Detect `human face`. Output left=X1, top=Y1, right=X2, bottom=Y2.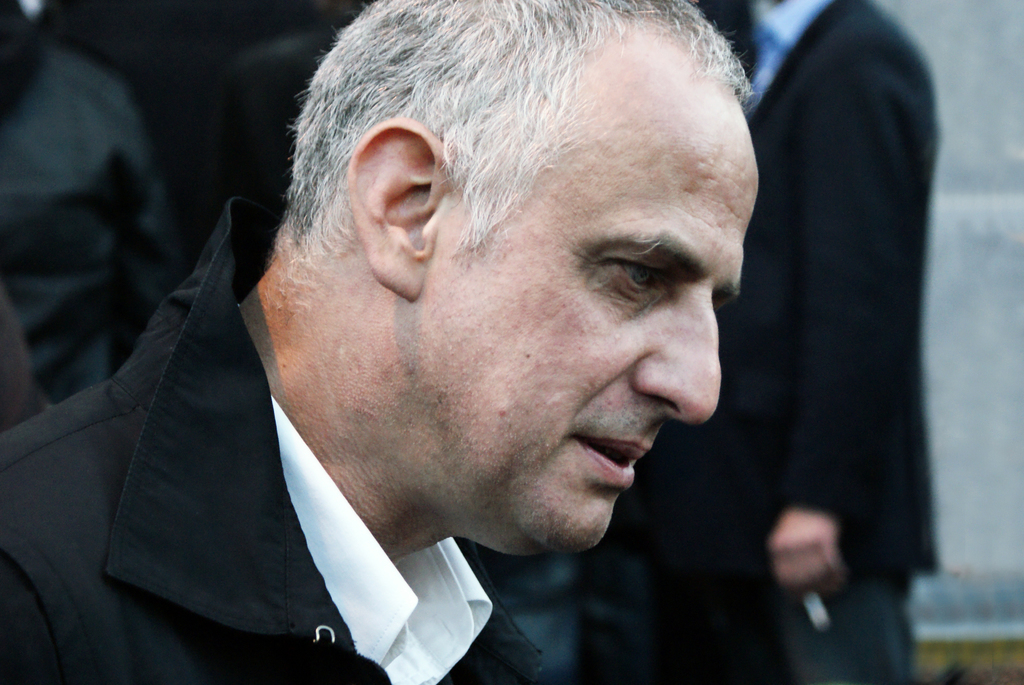
left=456, top=38, right=760, bottom=560.
